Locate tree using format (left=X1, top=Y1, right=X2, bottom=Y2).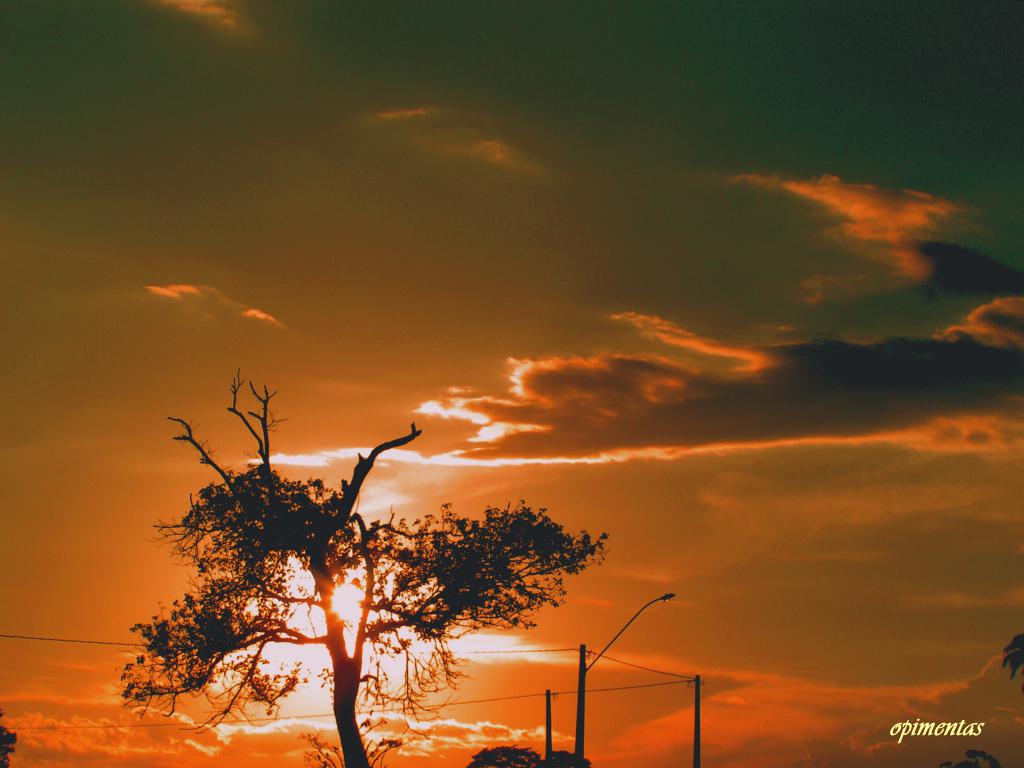
(left=104, top=400, right=572, bottom=724).
